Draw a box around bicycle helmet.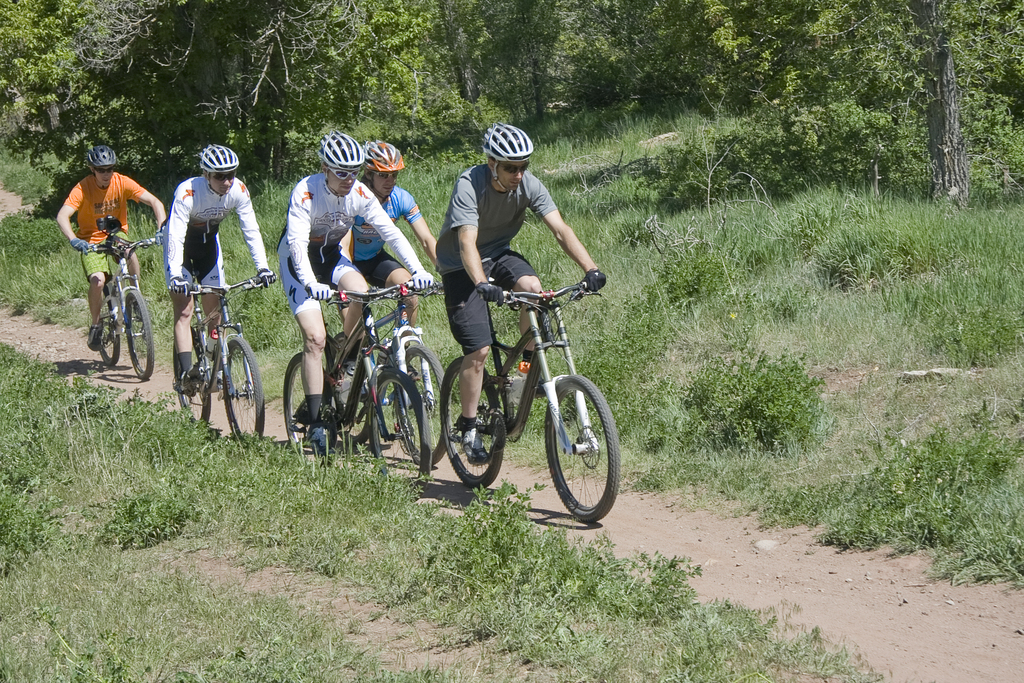
bbox(202, 146, 241, 176).
